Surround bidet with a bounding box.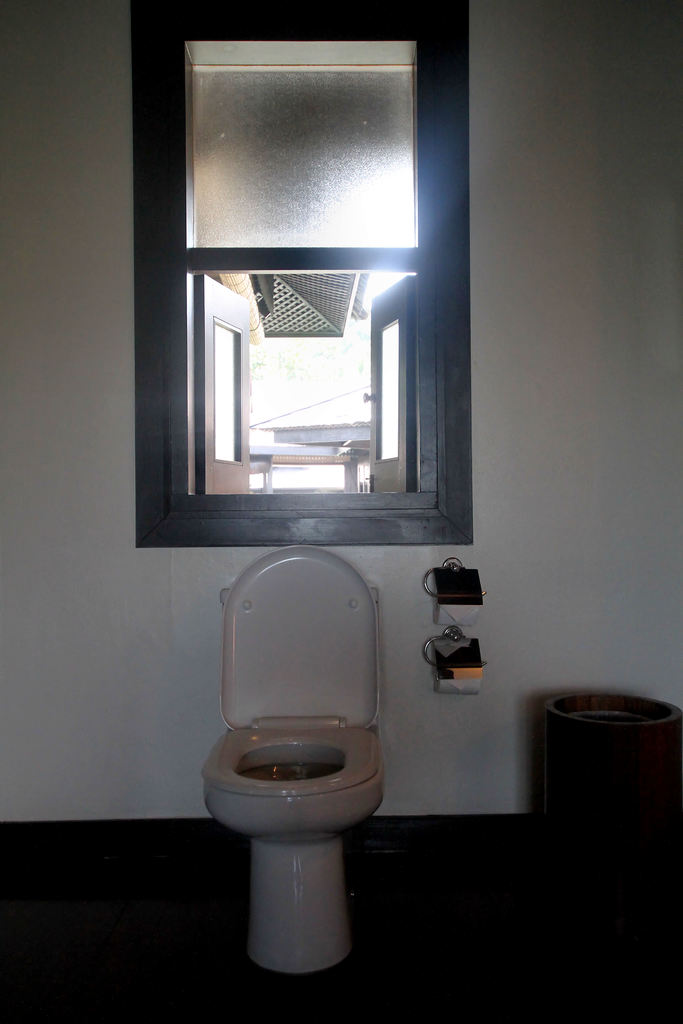
locate(127, 595, 447, 959).
